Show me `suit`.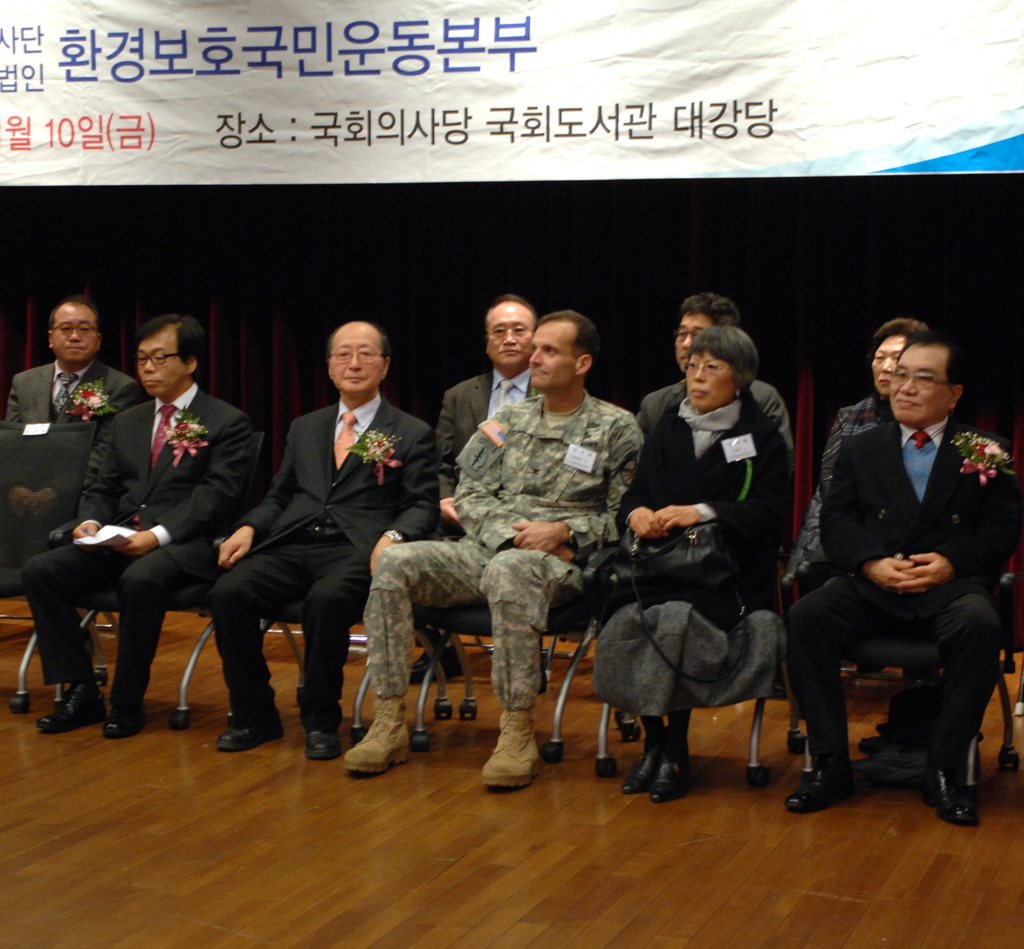
`suit` is here: l=17, t=393, r=251, b=703.
